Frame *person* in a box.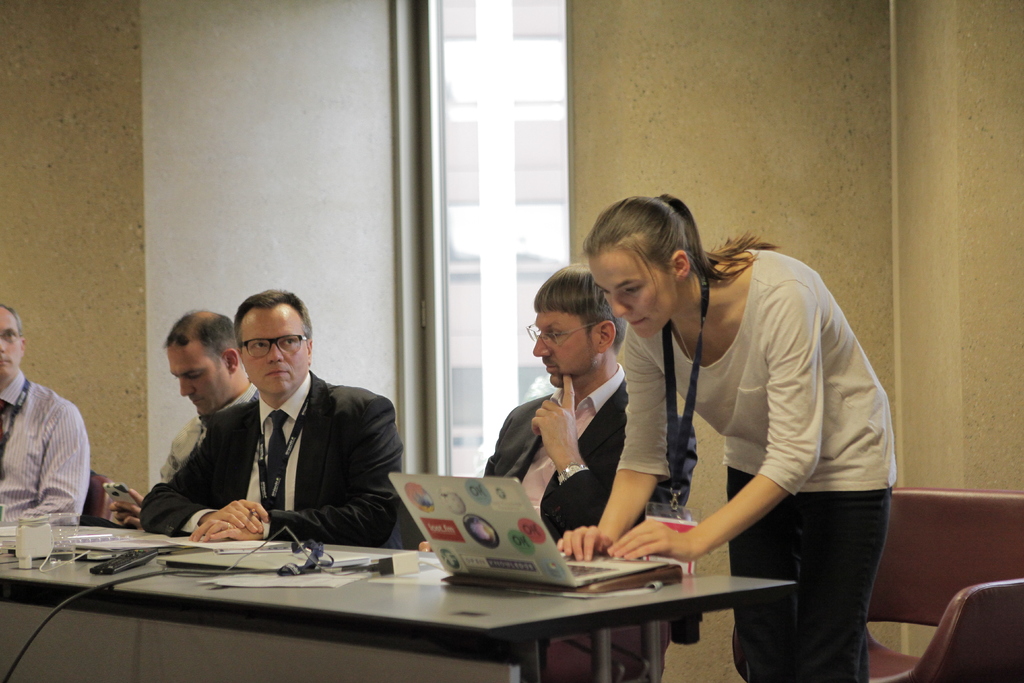
<bbox>422, 262, 694, 682</bbox>.
